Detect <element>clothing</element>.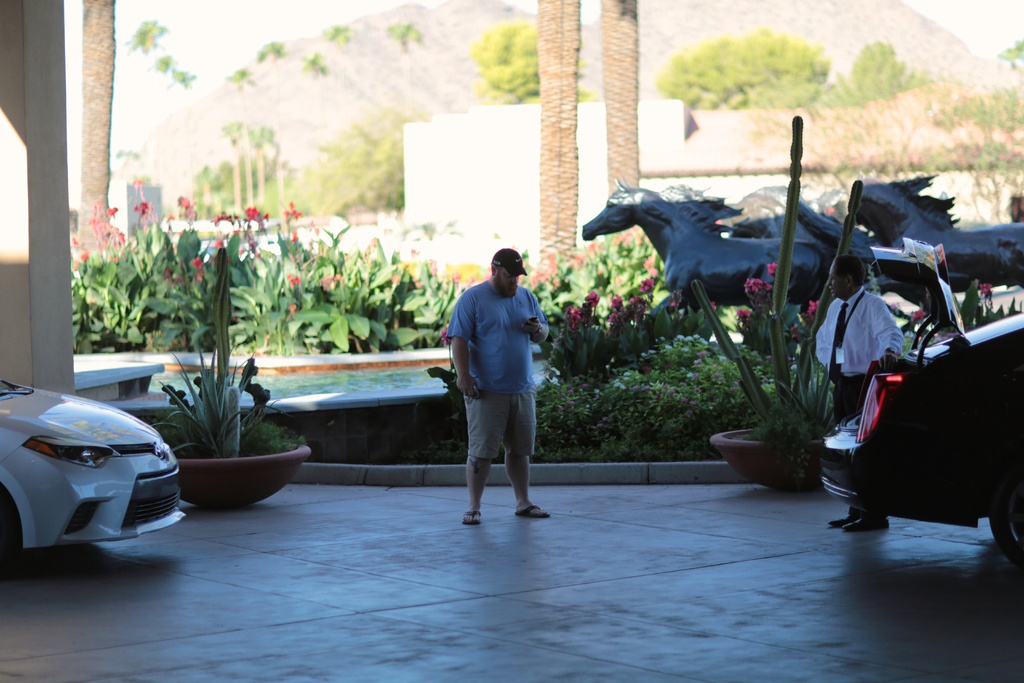
Detected at (443, 284, 557, 449).
